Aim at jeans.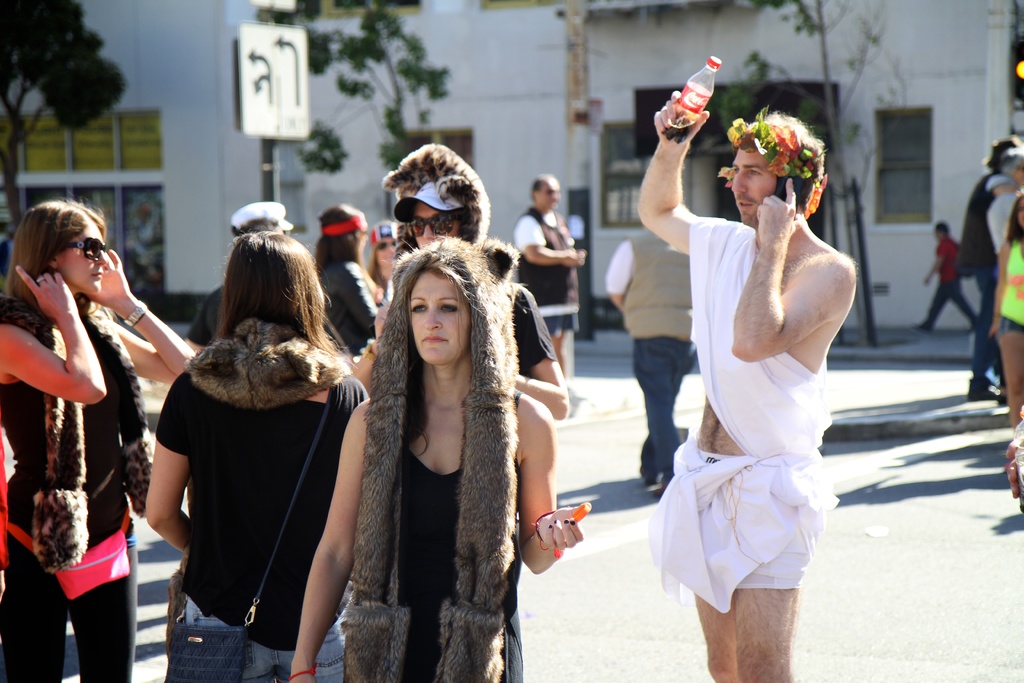
Aimed at x1=636 y1=342 x2=690 y2=477.
